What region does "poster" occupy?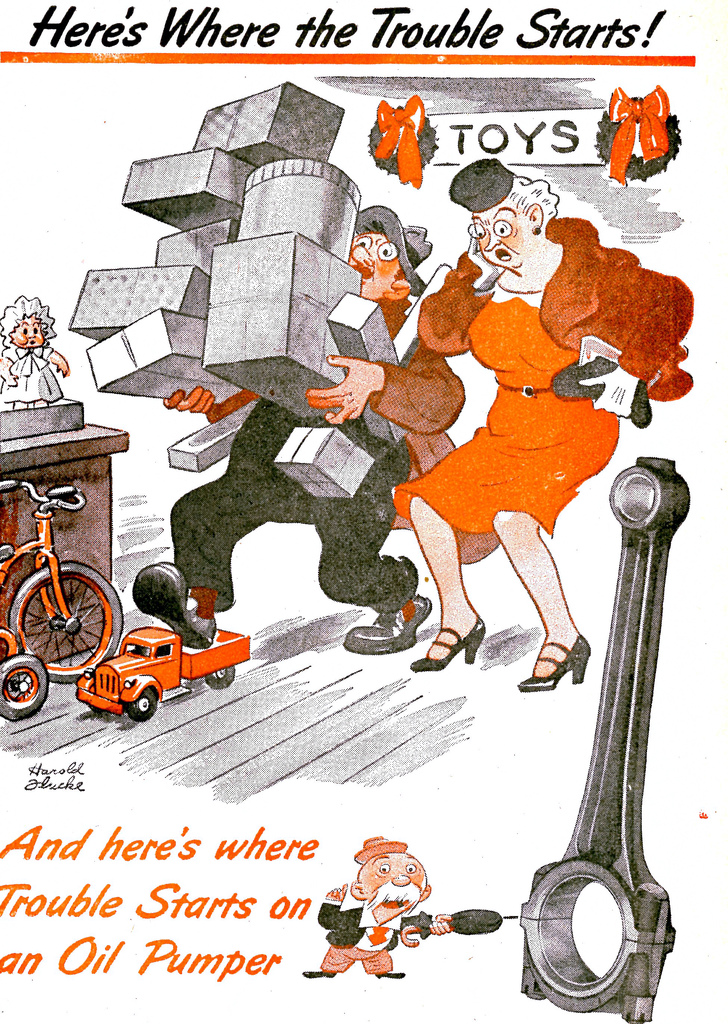
region(0, 0, 727, 1023).
